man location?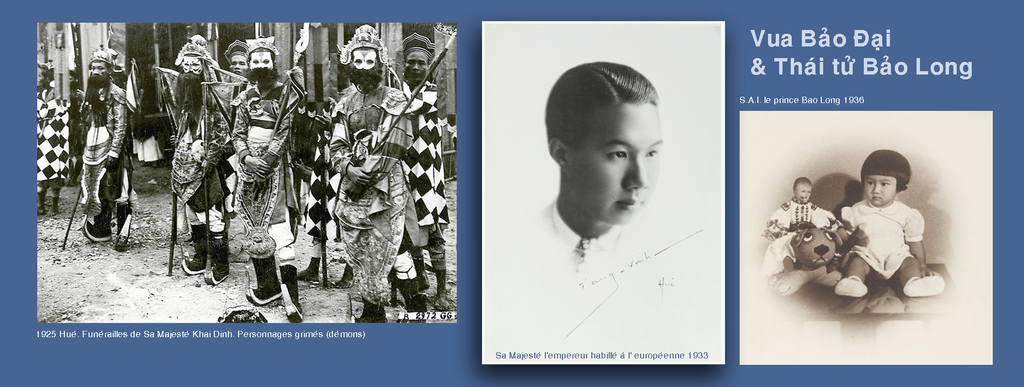
(left=34, top=64, right=74, bottom=214)
